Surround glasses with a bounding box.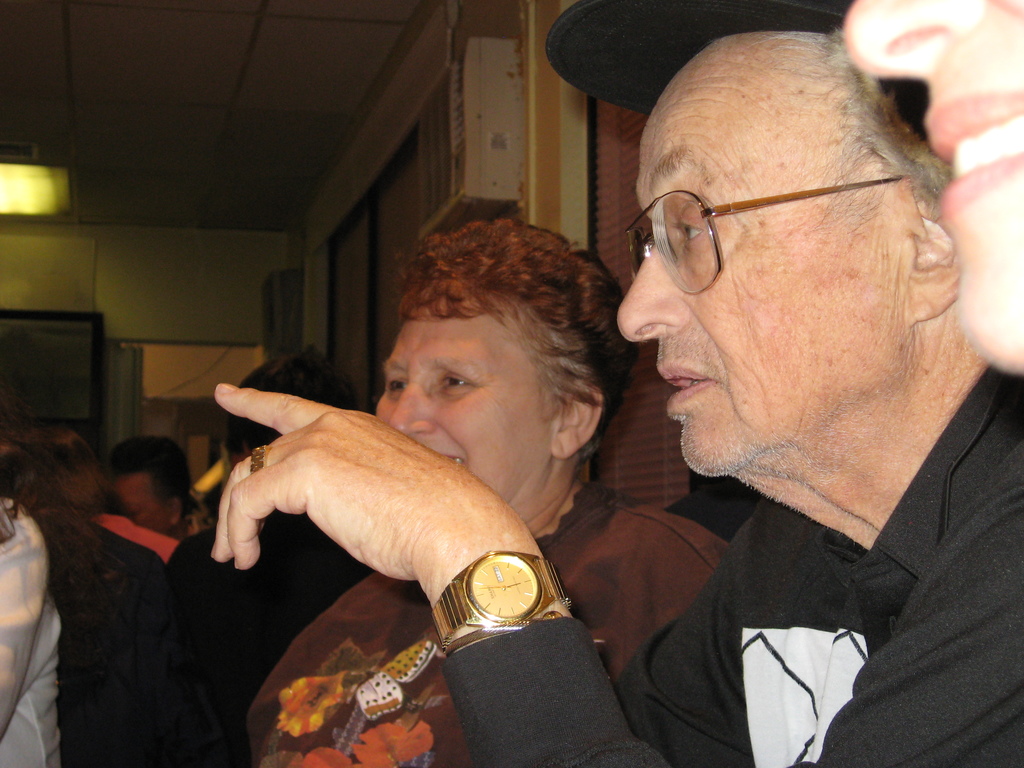
[620, 177, 903, 294].
